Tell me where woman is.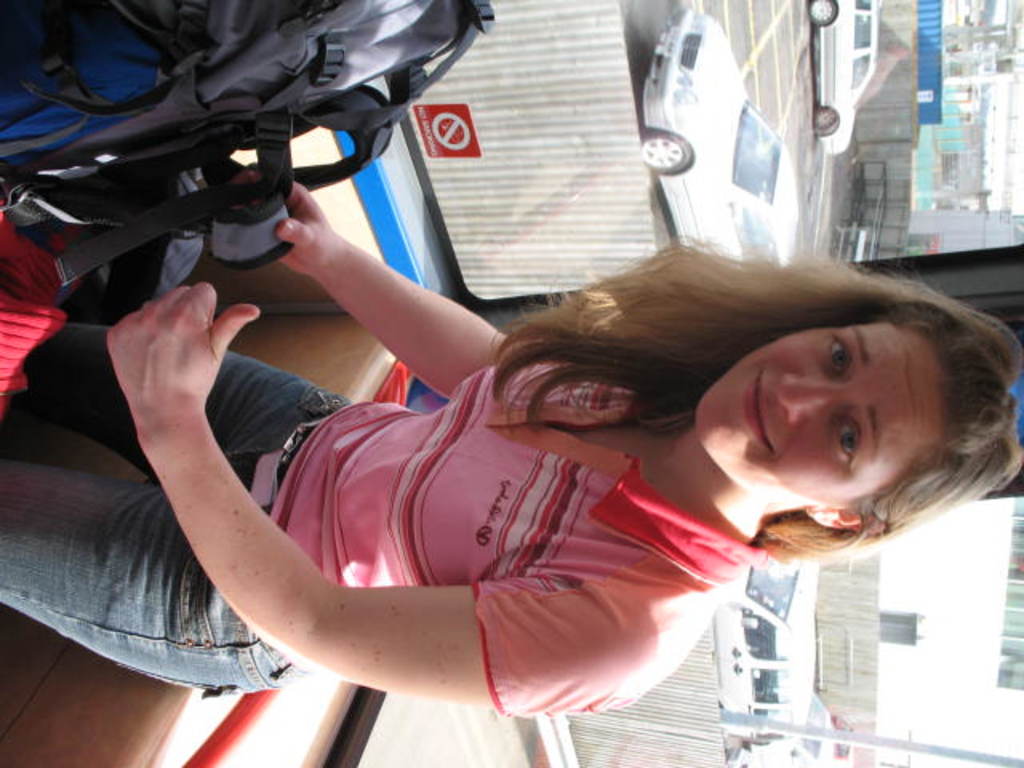
woman is at 59,162,938,746.
